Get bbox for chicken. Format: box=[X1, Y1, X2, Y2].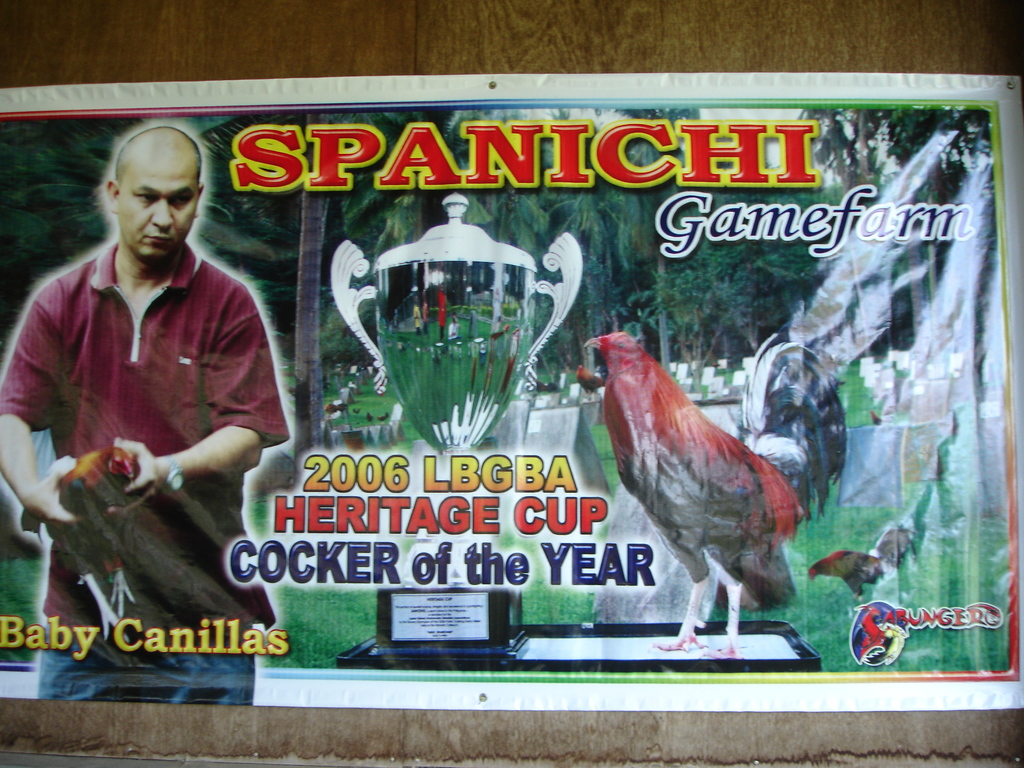
box=[570, 330, 822, 629].
